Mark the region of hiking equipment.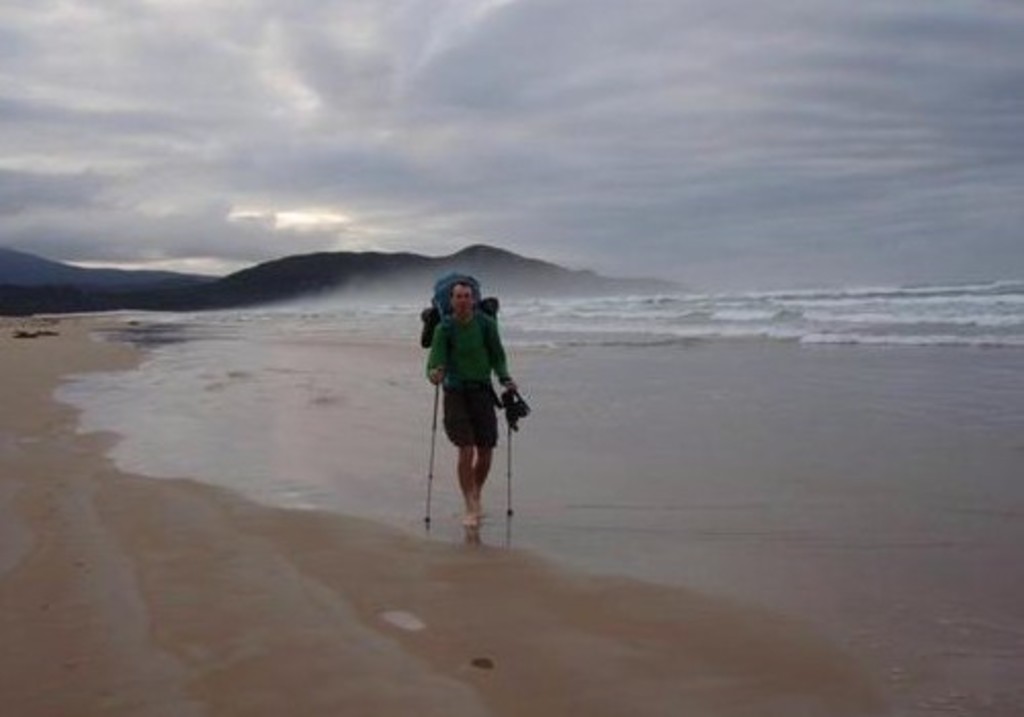
Region: left=502, top=381, right=532, bottom=529.
